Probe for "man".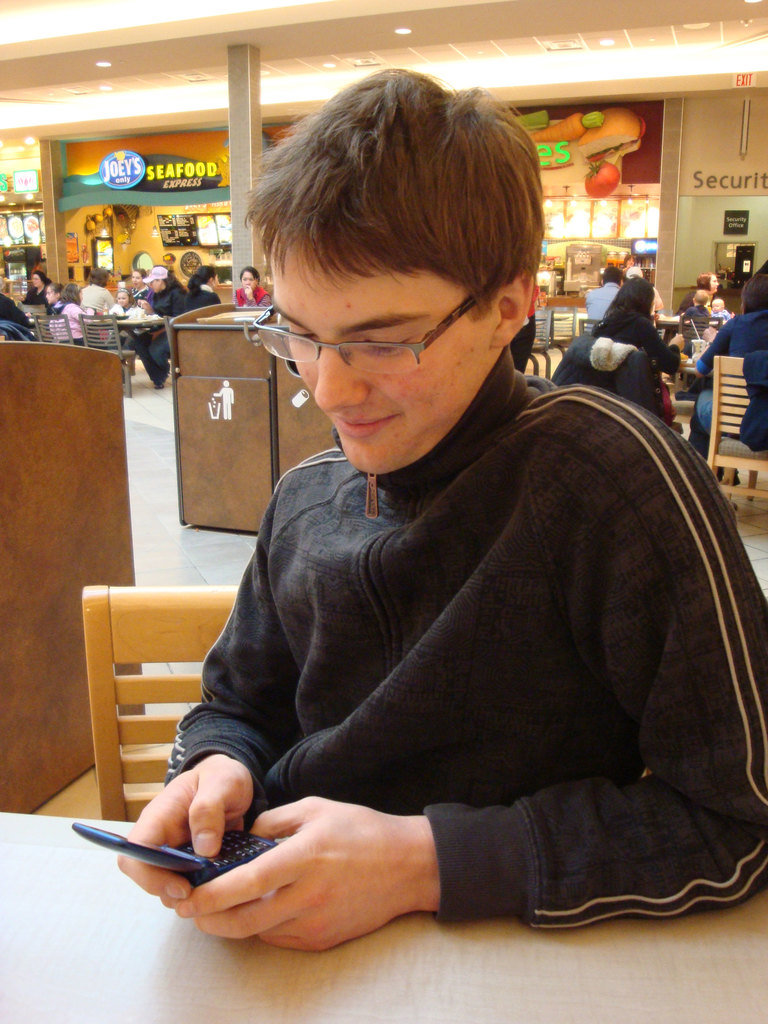
Probe result: [584,265,620,337].
